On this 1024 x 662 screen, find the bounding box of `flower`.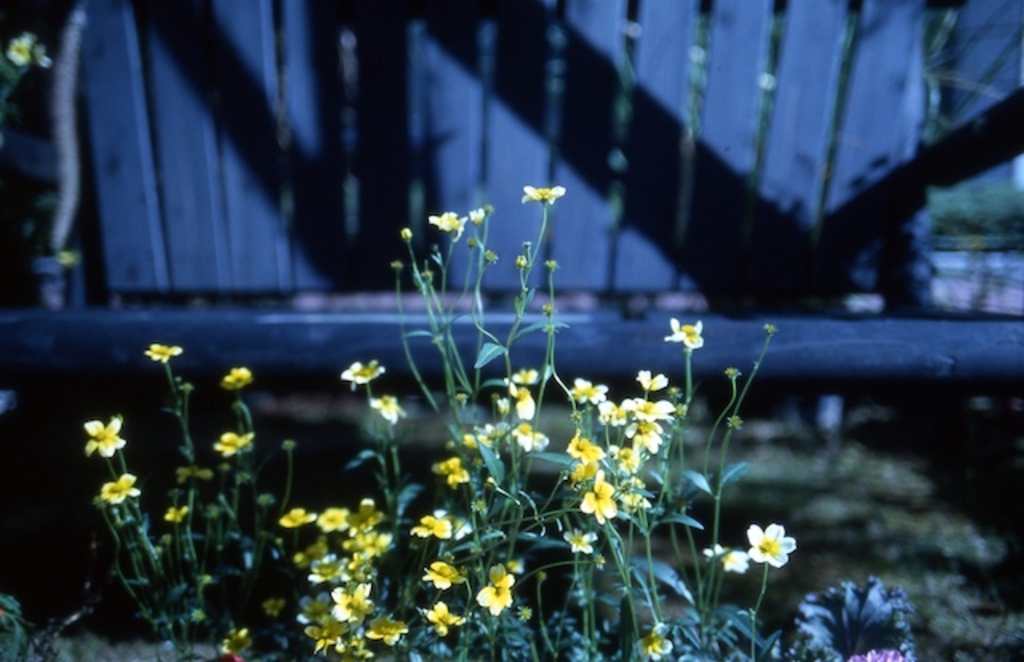
Bounding box: <box>368,395,410,421</box>.
